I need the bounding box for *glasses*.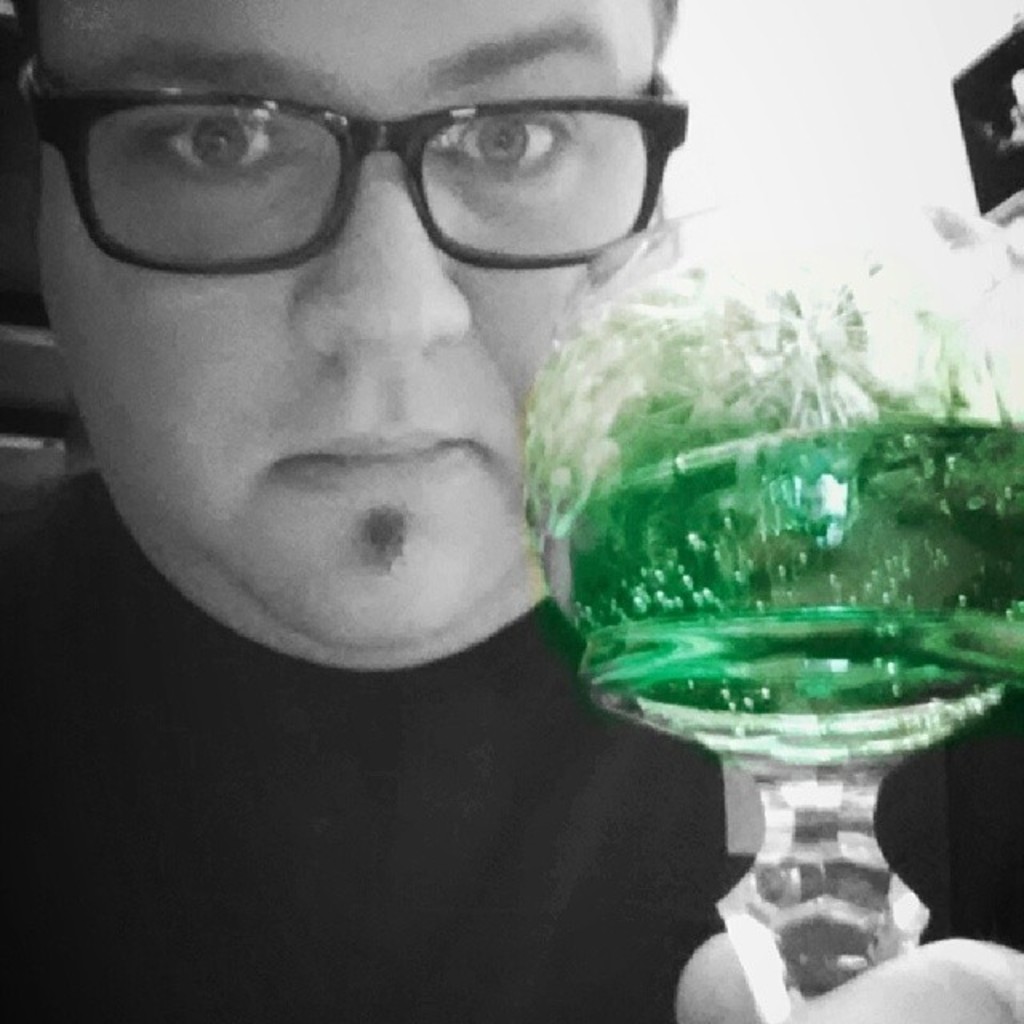
Here it is: 14, 43, 691, 278.
